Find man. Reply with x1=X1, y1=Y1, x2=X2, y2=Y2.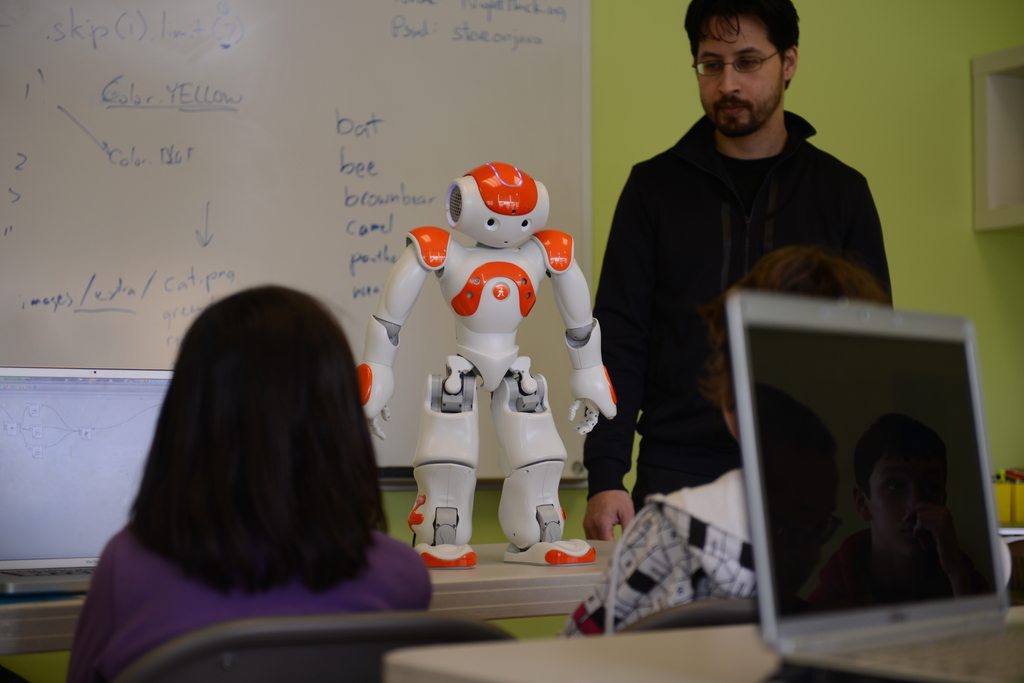
x1=591, y1=13, x2=899, y2=507.
